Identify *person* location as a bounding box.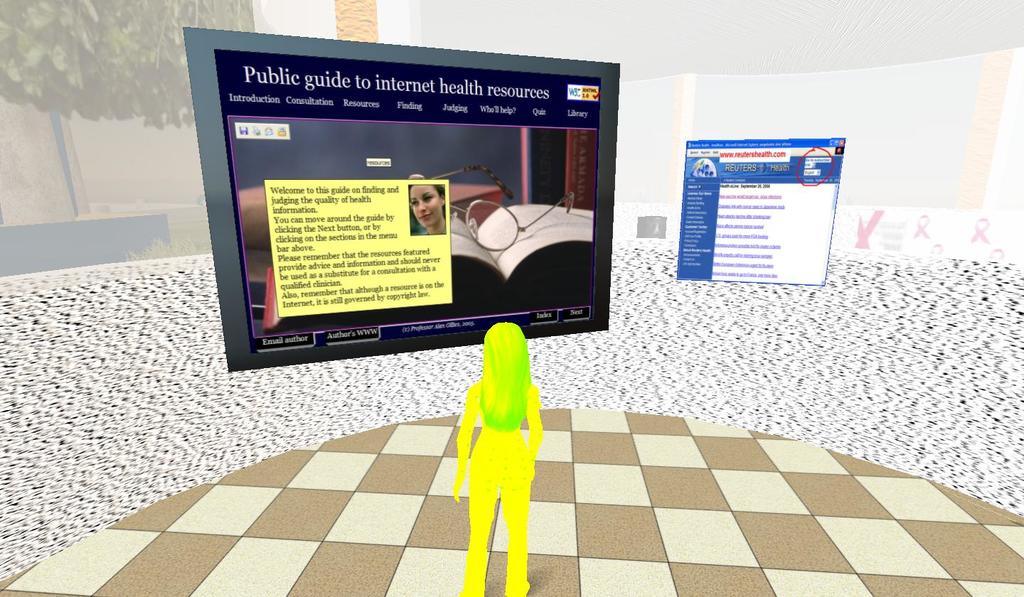
bbox=(401, 171, 447, 237).
